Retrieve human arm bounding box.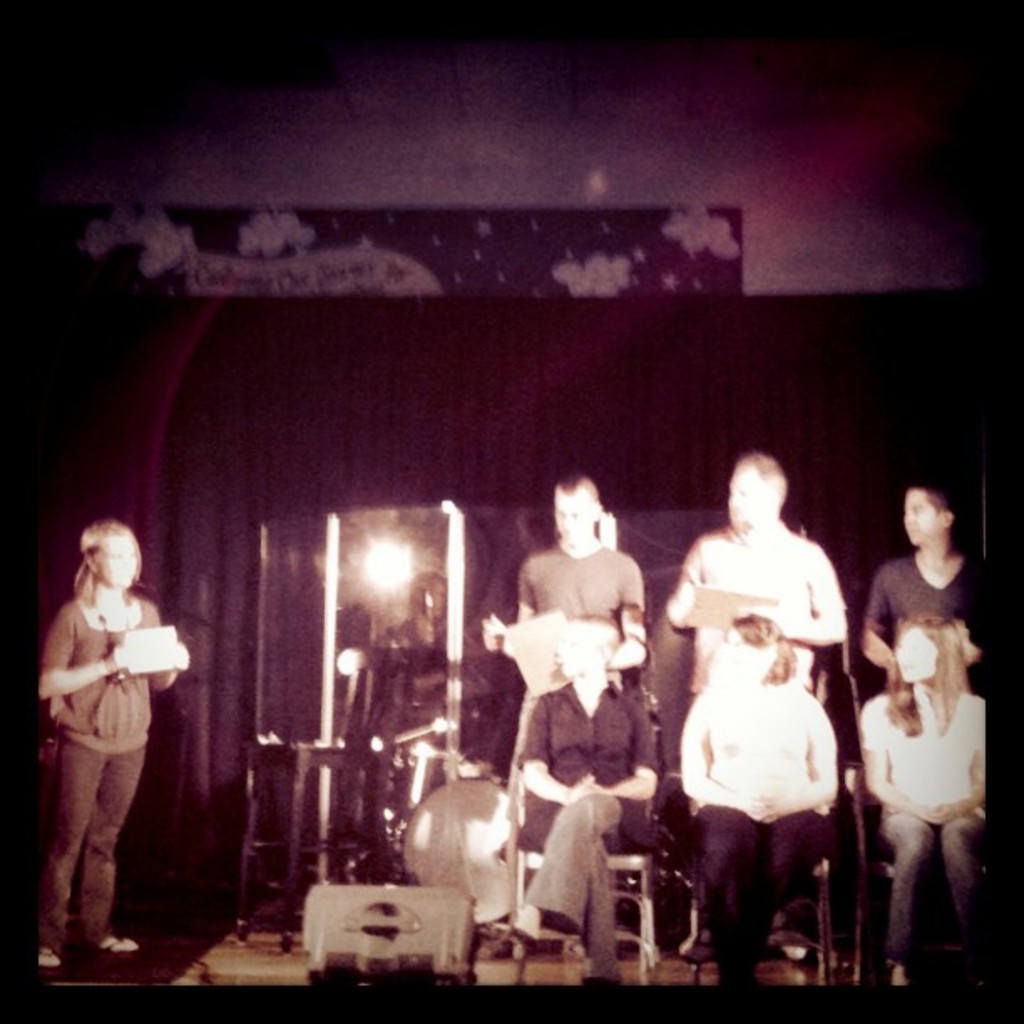
Bounding box: crop(42, 616, 124, 684).
